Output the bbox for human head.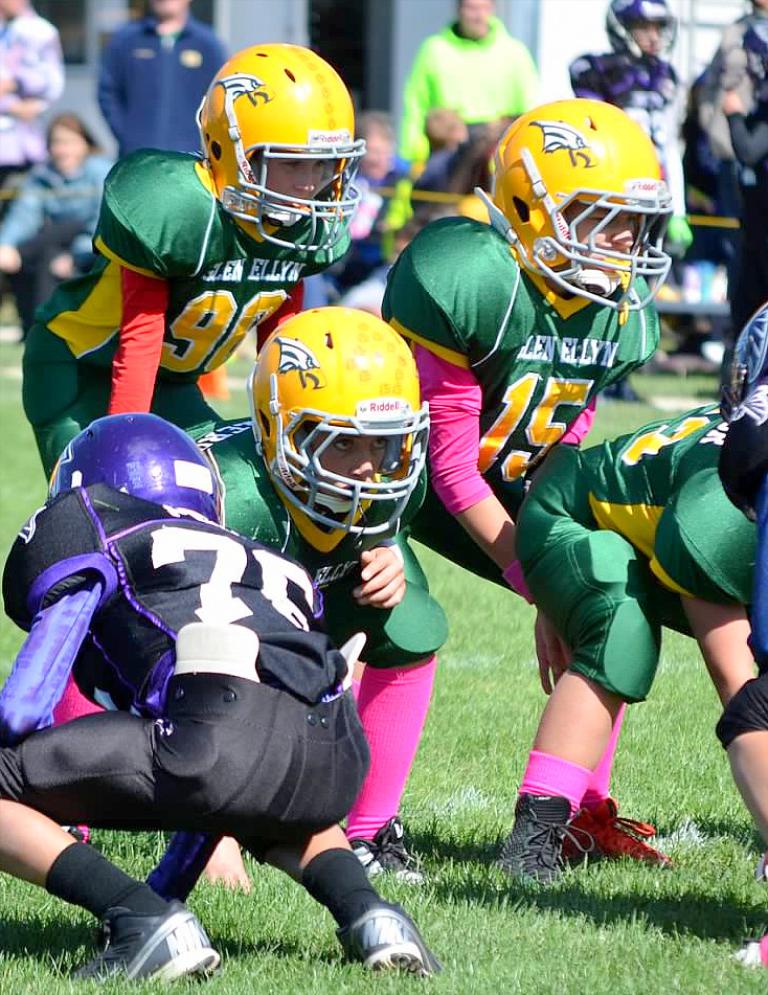
x1=0 y1=0 x2=27 y2=21.
